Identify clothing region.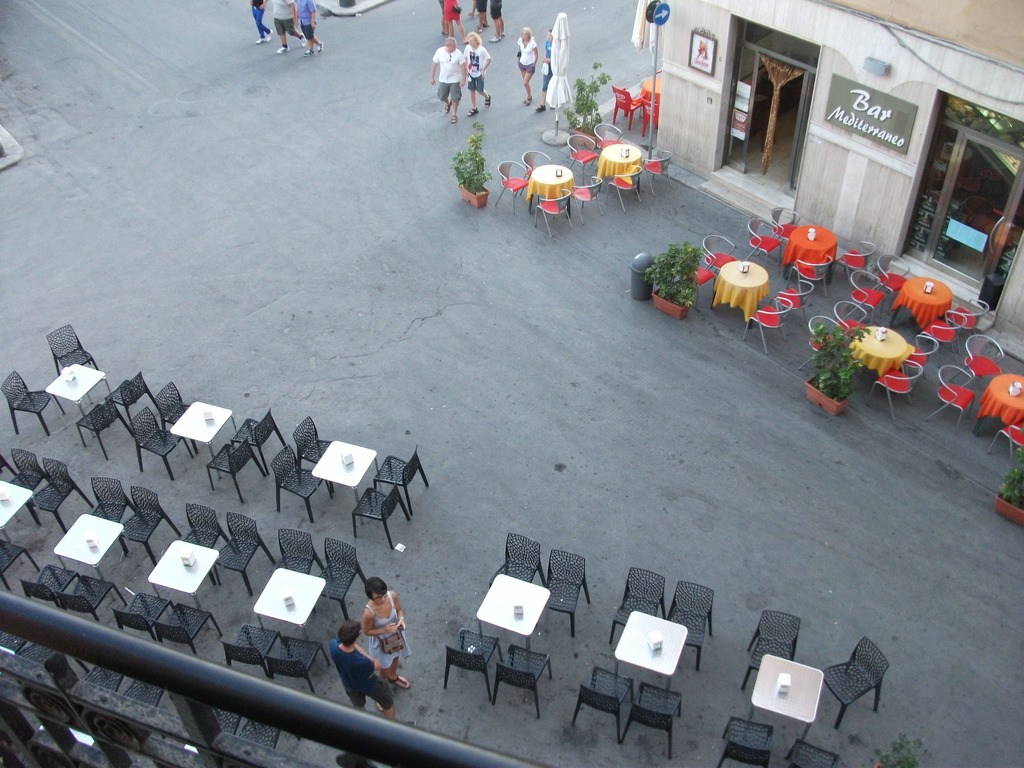
Region: (left=330, top=639, right=393, bottom=715).
